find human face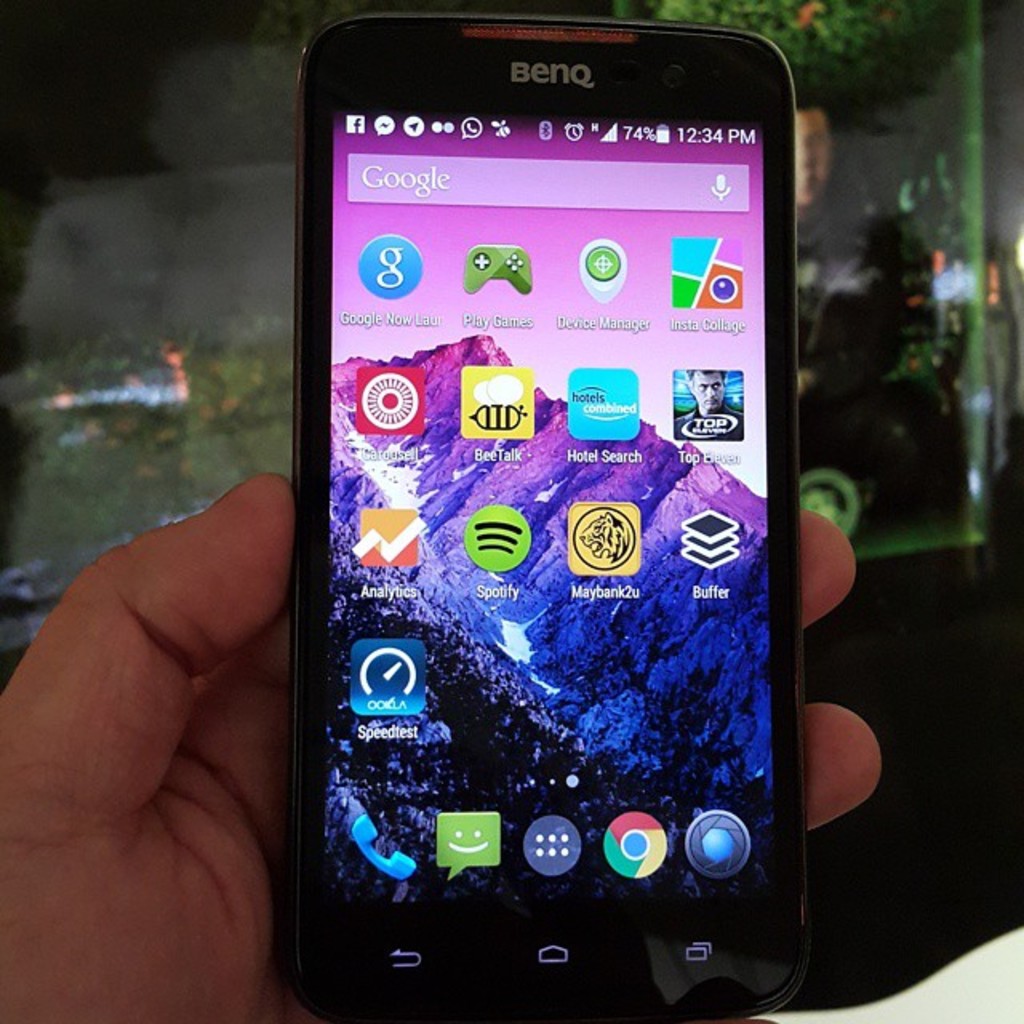
(x1=694, y1=374, x2=722, y2=405)
